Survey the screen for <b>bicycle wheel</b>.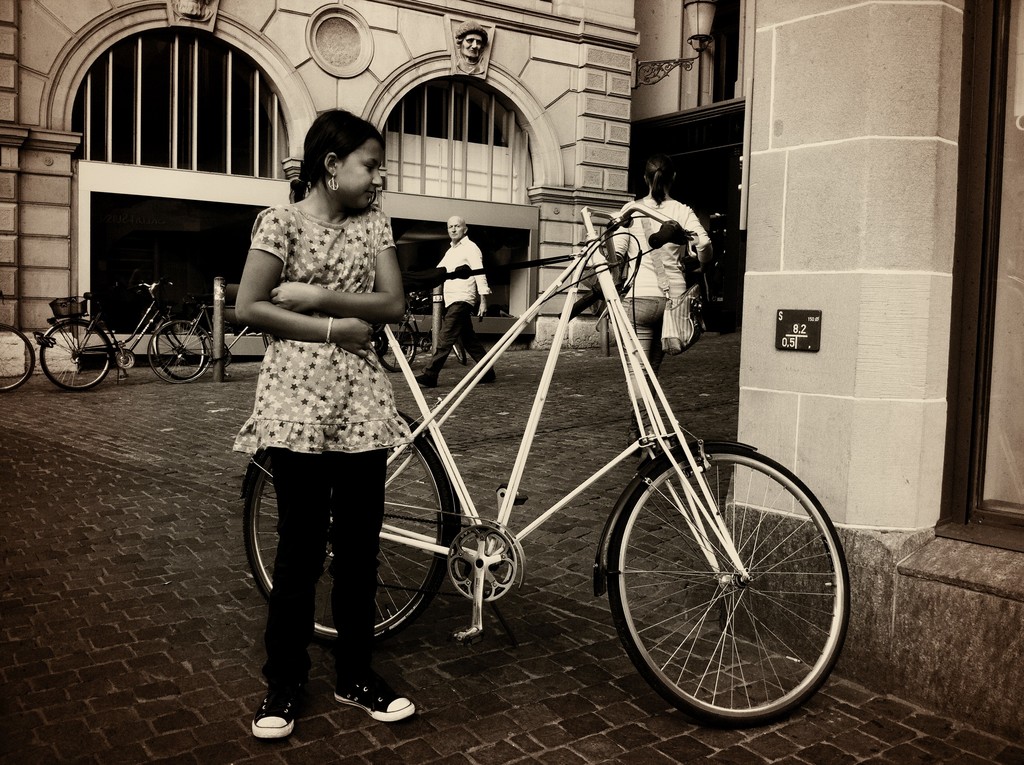
Survey found: (left=376, top=319, right=420, bottom=376).
